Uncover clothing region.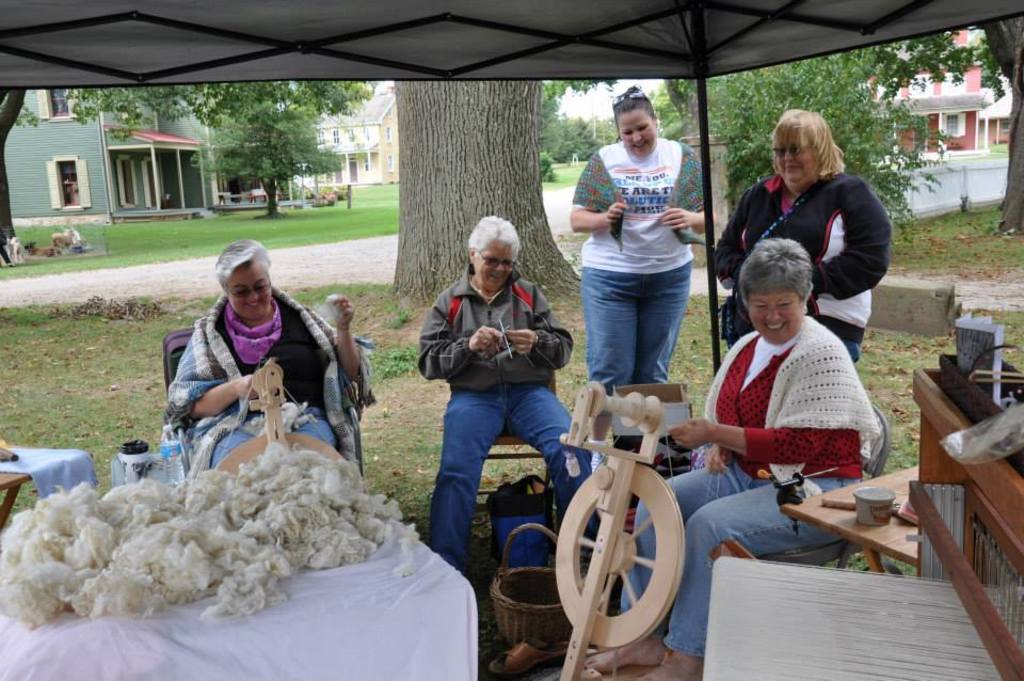
Uncovered: l=708, t=168, r=895, b=354.
